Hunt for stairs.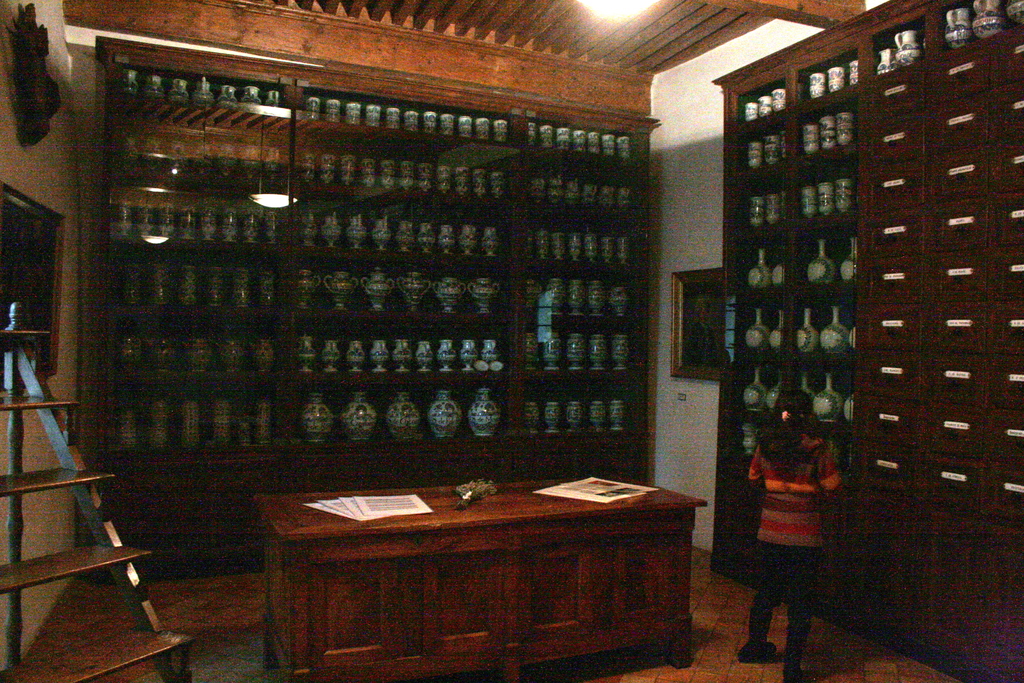
Hunted down at {"left": 0, "top": 331, "right": 194, "bottom": 682}.
